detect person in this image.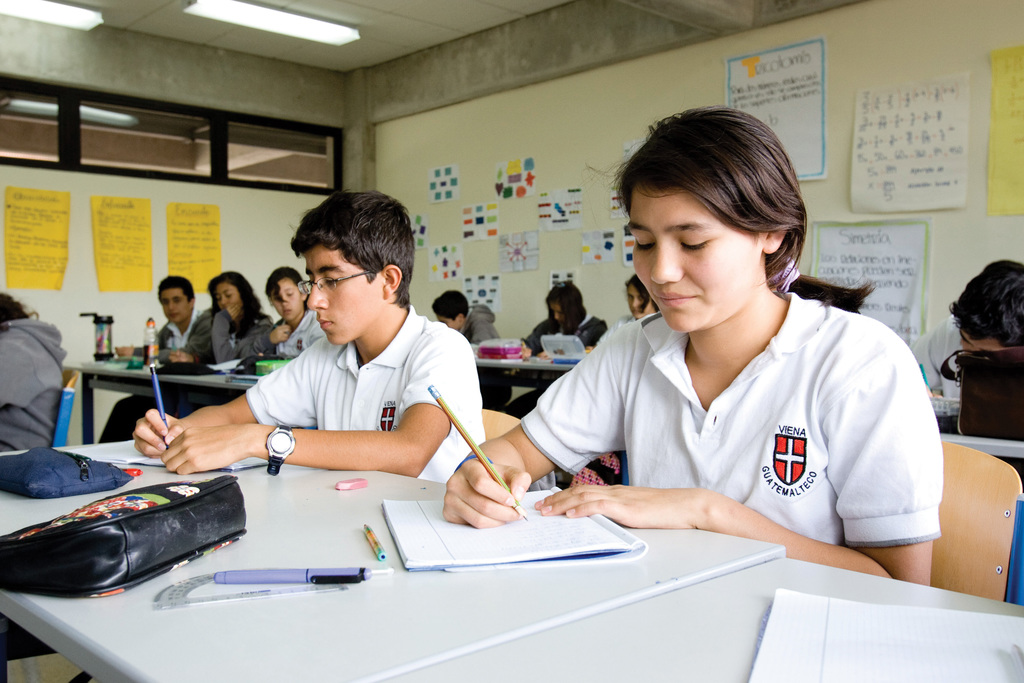
Detection: x1=509, y1=276, x2=616, y2=365.
